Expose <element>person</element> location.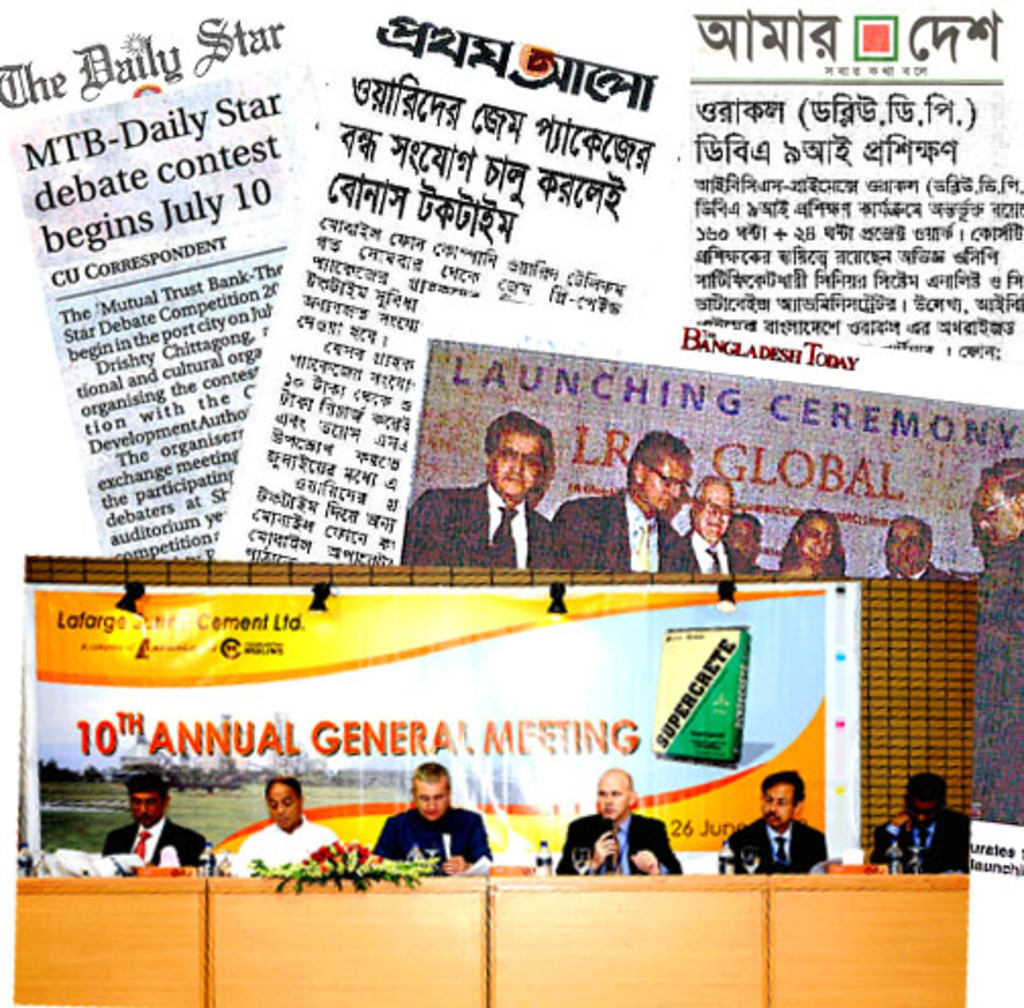
Exposed at <bbox>364, 758, 495, 884</bbox>.
